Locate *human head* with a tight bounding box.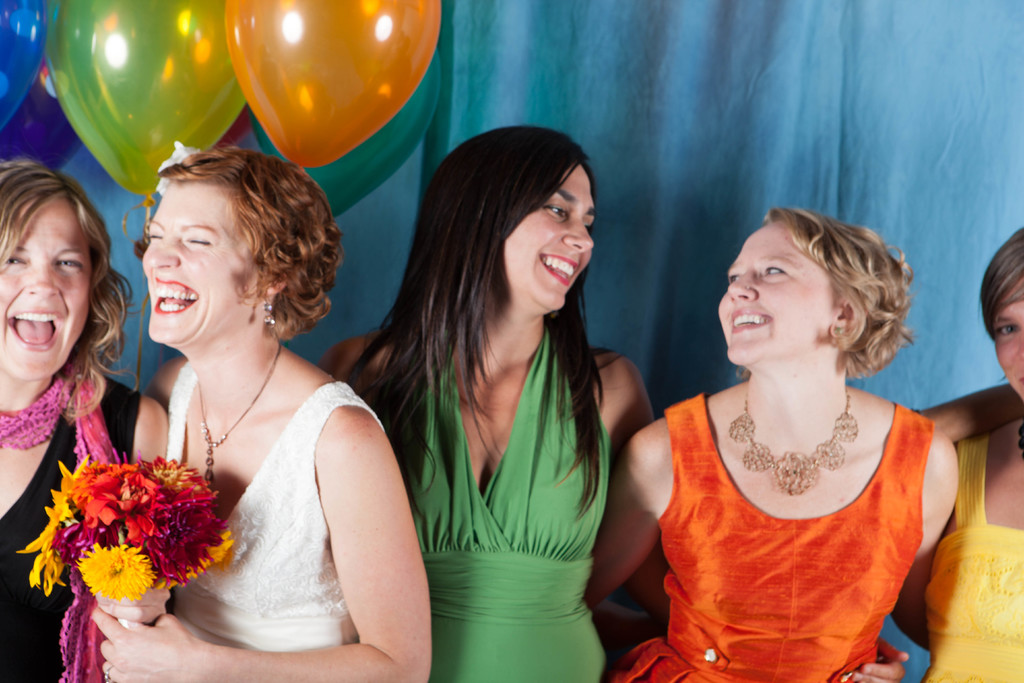
(x1=418, y1=120, x2=599, y2=309).
